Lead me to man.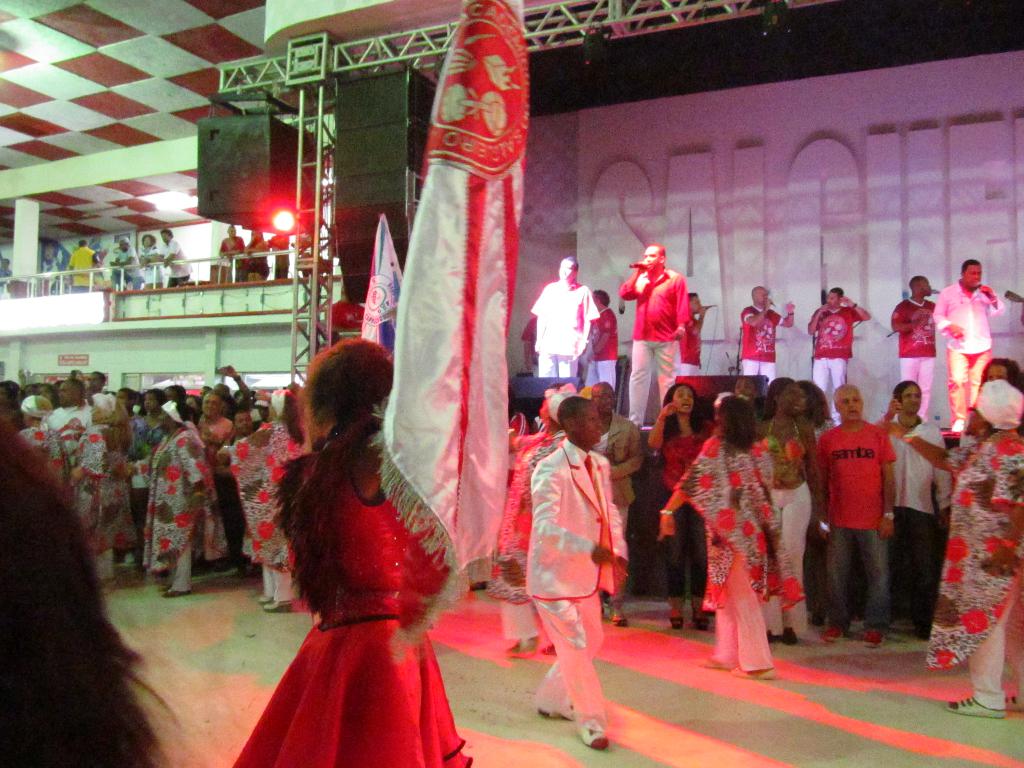
Lead to [930, 256, 1003, 431].
